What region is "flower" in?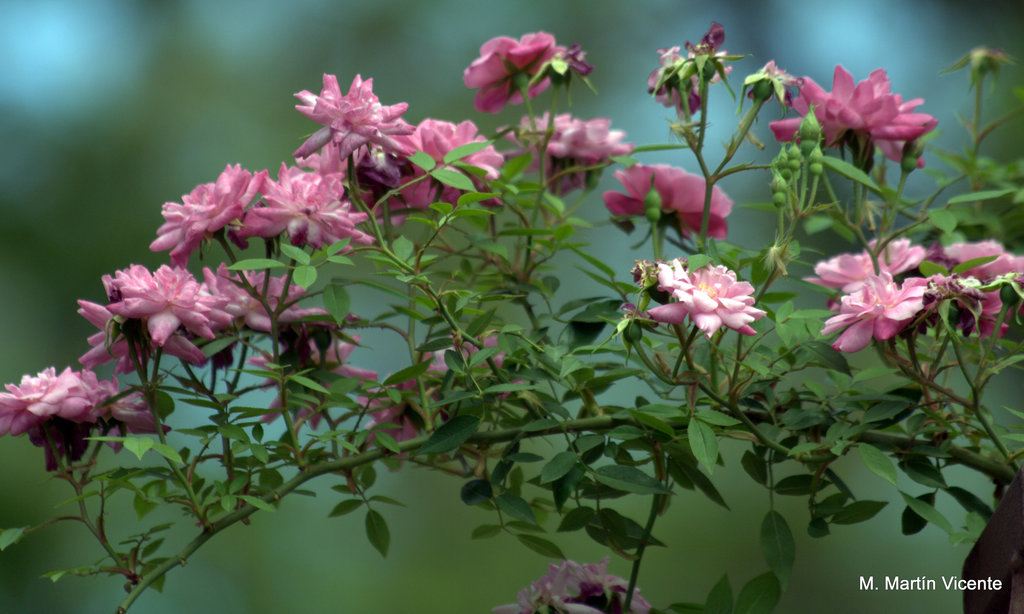
(x1=647, y1=69, x2=718, y2=117).
